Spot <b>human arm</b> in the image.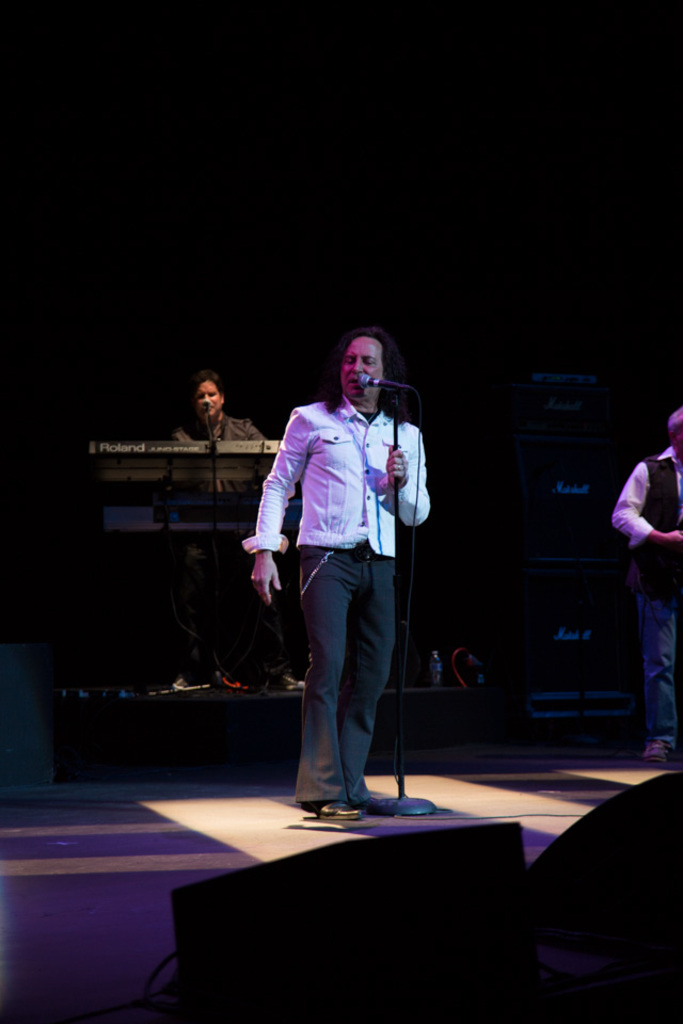
<b>human arm</b> found at 590:445:678:558.
